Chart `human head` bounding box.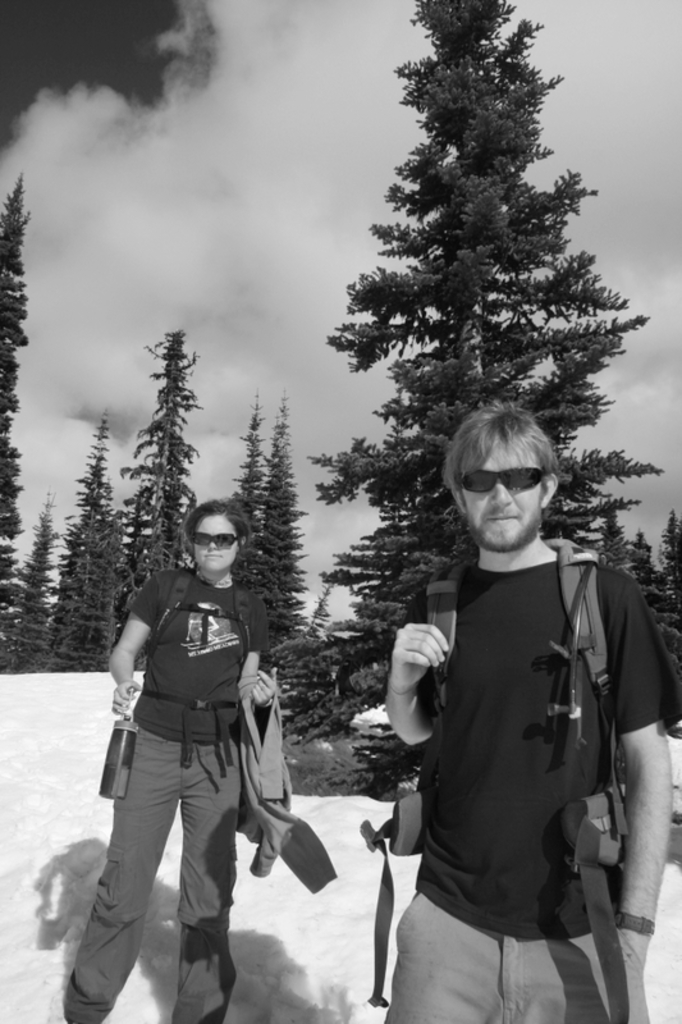
Charted: select_region(171, 509, 247, 586).
